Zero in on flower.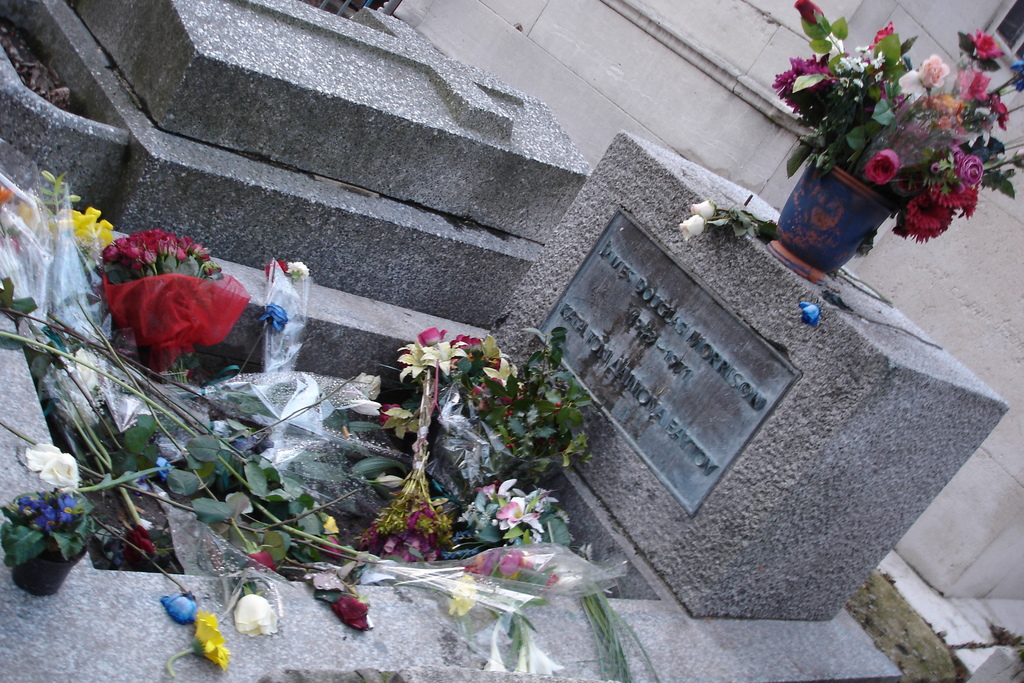
Zeroed in: <box>376,406,400,425</box>.
